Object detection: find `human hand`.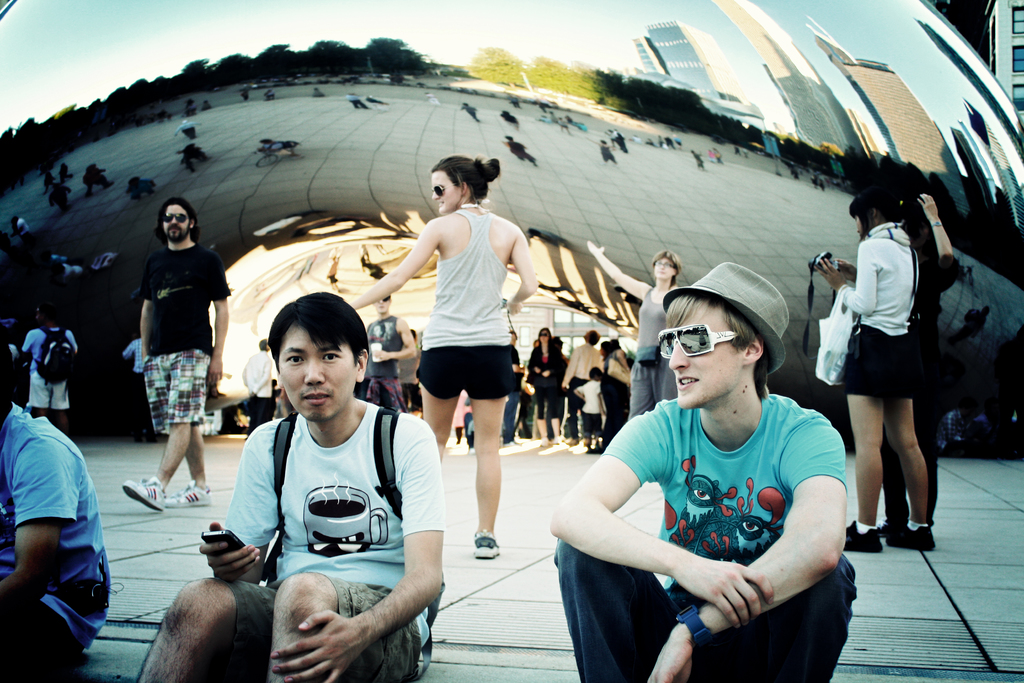
box(269, 611, 365, 682).
